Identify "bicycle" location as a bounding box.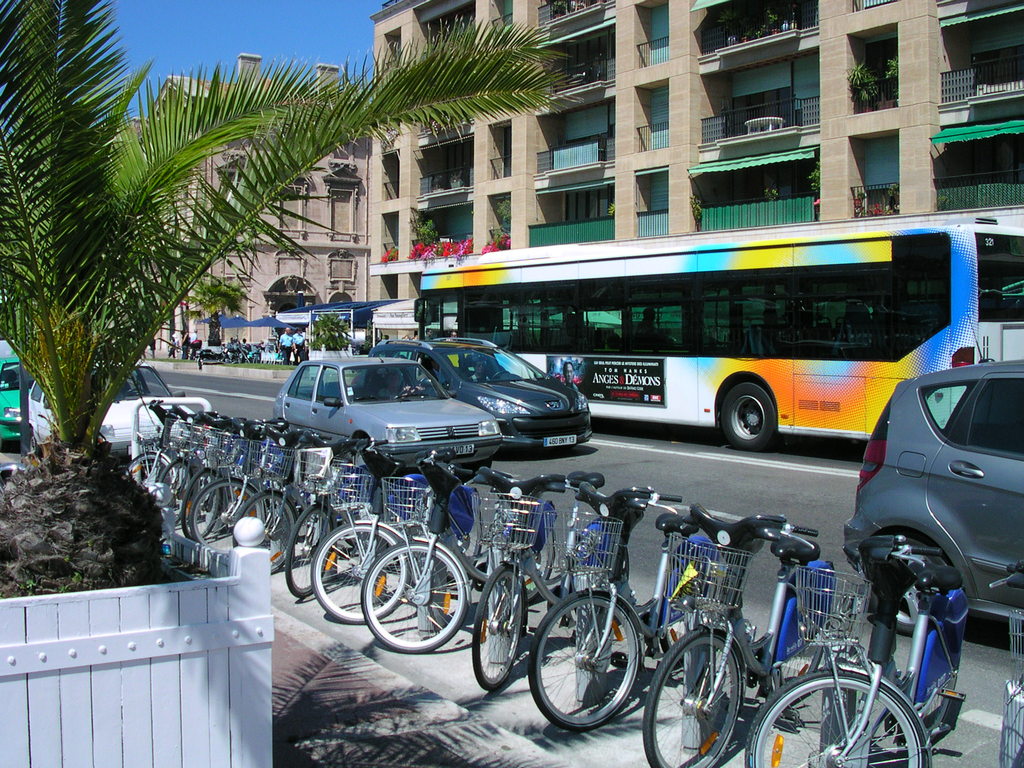
box=[278, 440, 366, 615].
